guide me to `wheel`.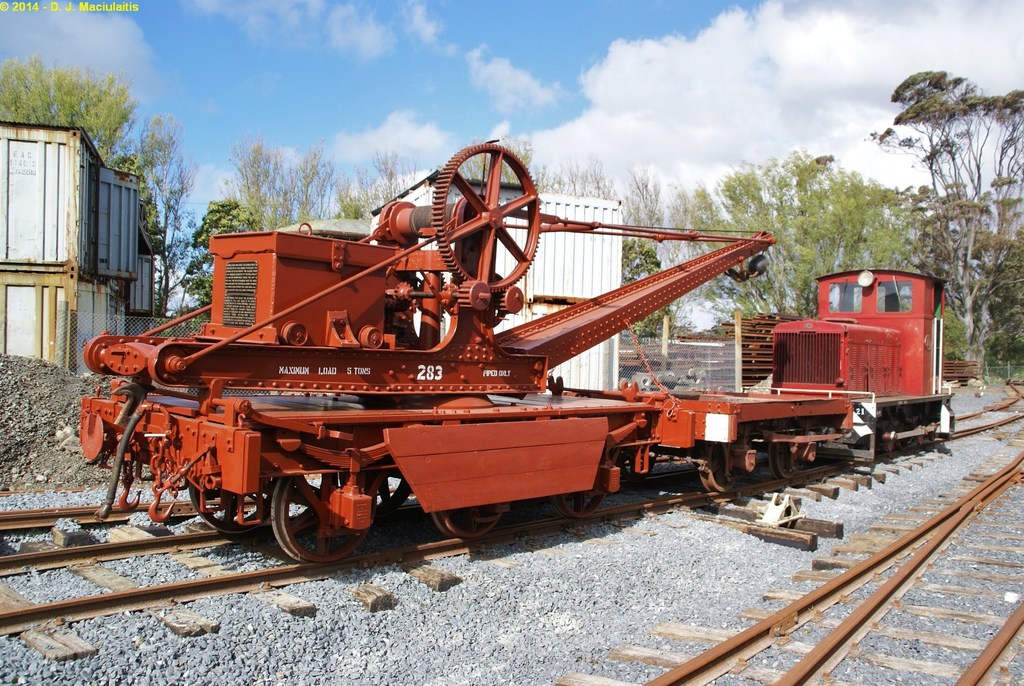
Guidance: (x1=276, y1=483, x2=378, y2=564).
